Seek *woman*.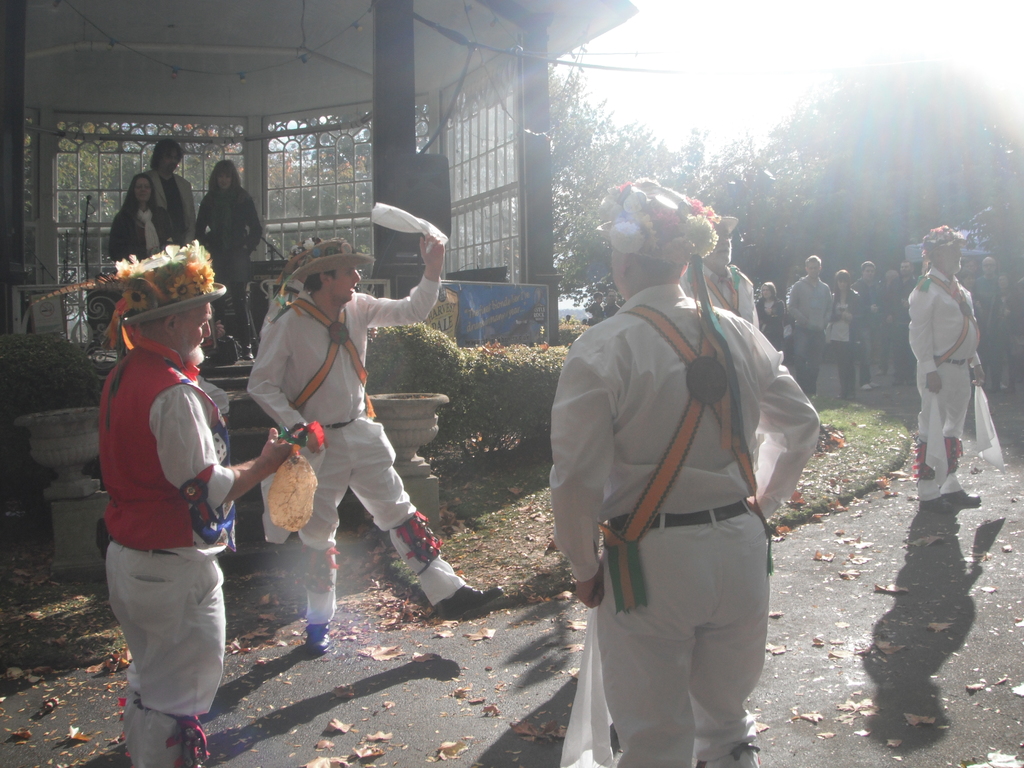
bbox=[110, 172, 173, 263].
